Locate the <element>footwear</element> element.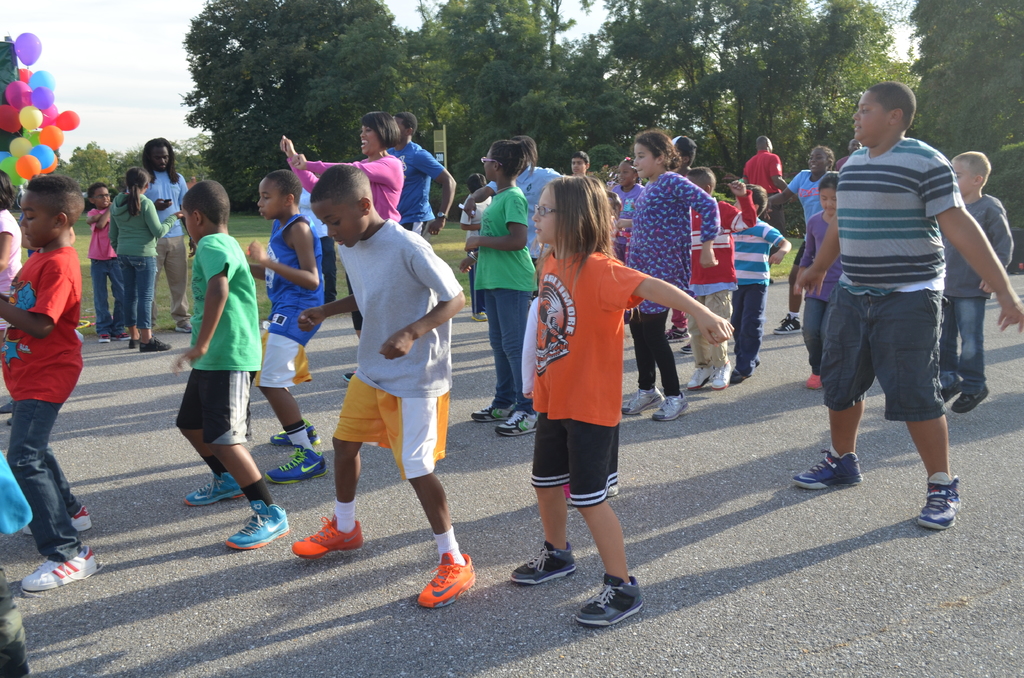
Element bbox: region(268, 426, 326, 444).
